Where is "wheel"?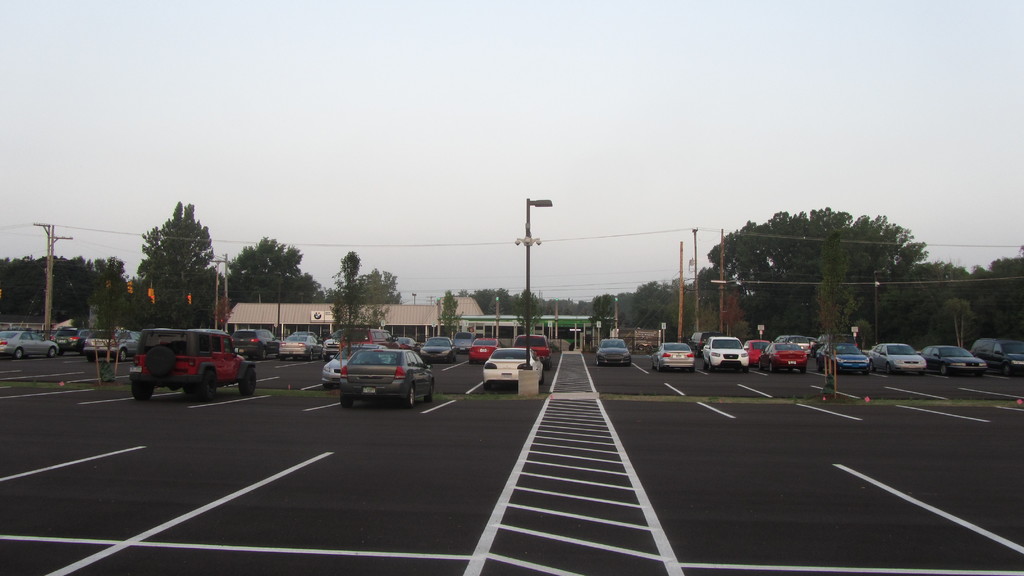
rect(545, 358, 552, 369).
